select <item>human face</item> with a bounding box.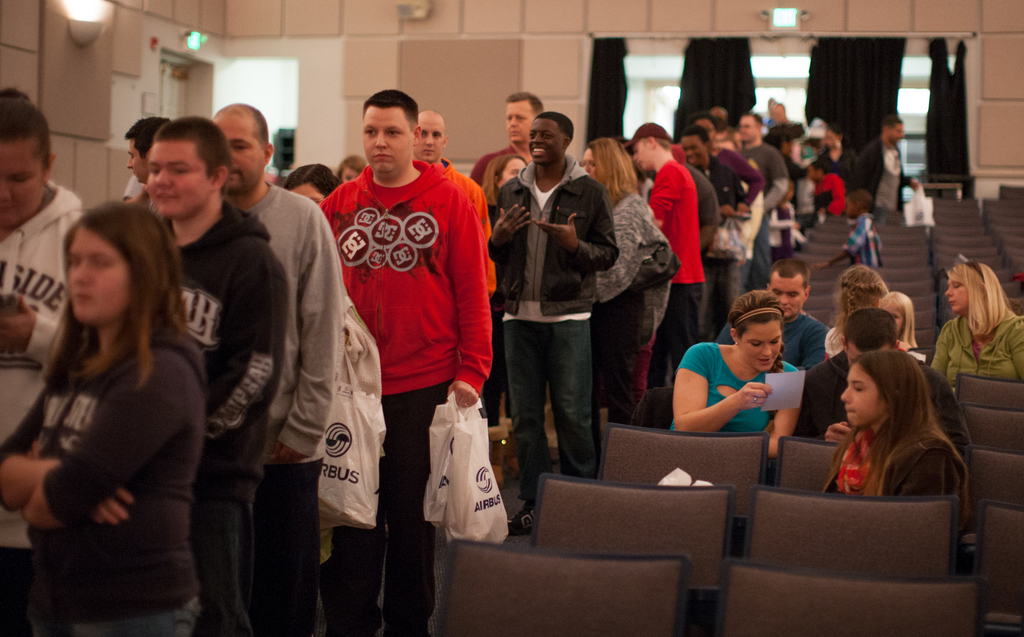
[525, 114, 556, 158].
